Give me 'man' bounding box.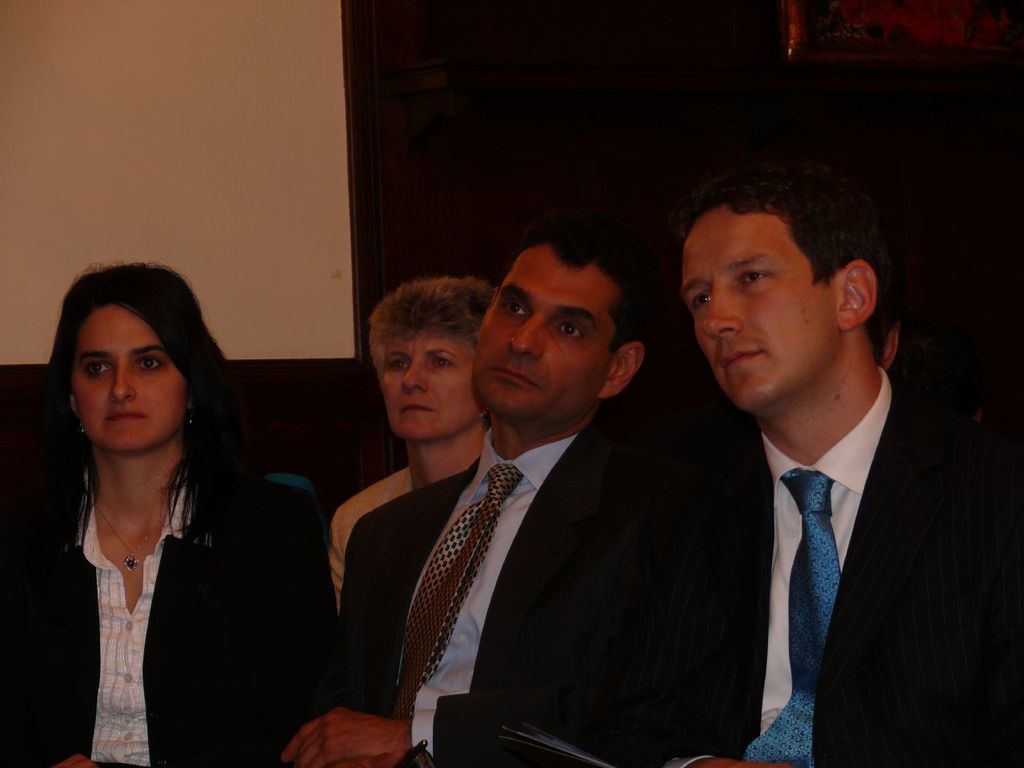
locate(653, 137, 954, 767).
